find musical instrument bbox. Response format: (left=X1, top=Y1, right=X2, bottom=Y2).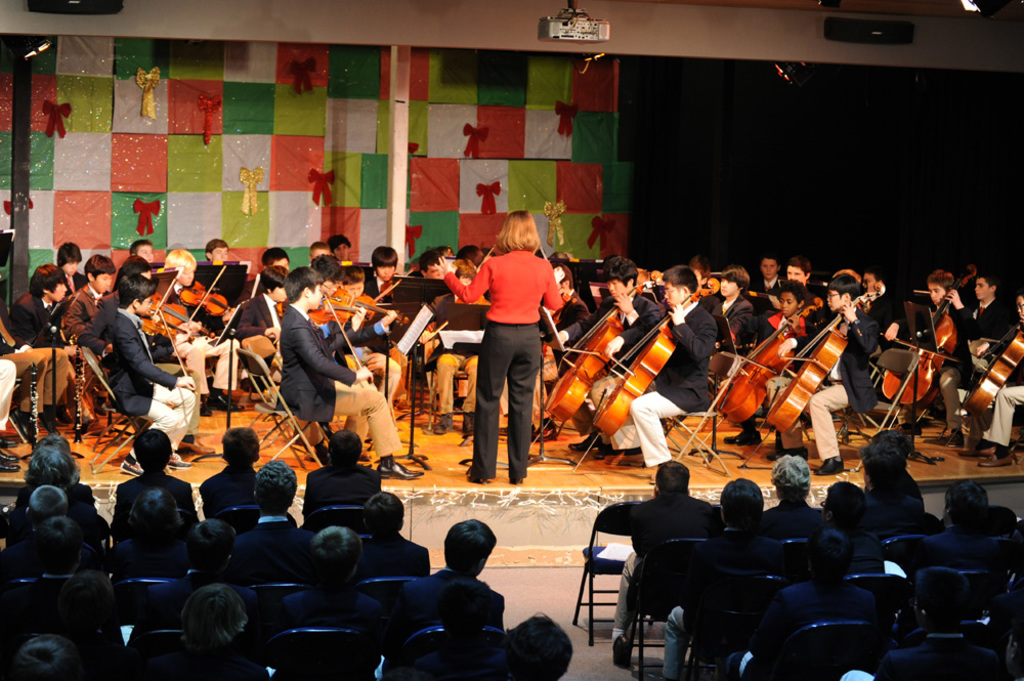
(left=961, top=304, right=1023, bottom=425).
